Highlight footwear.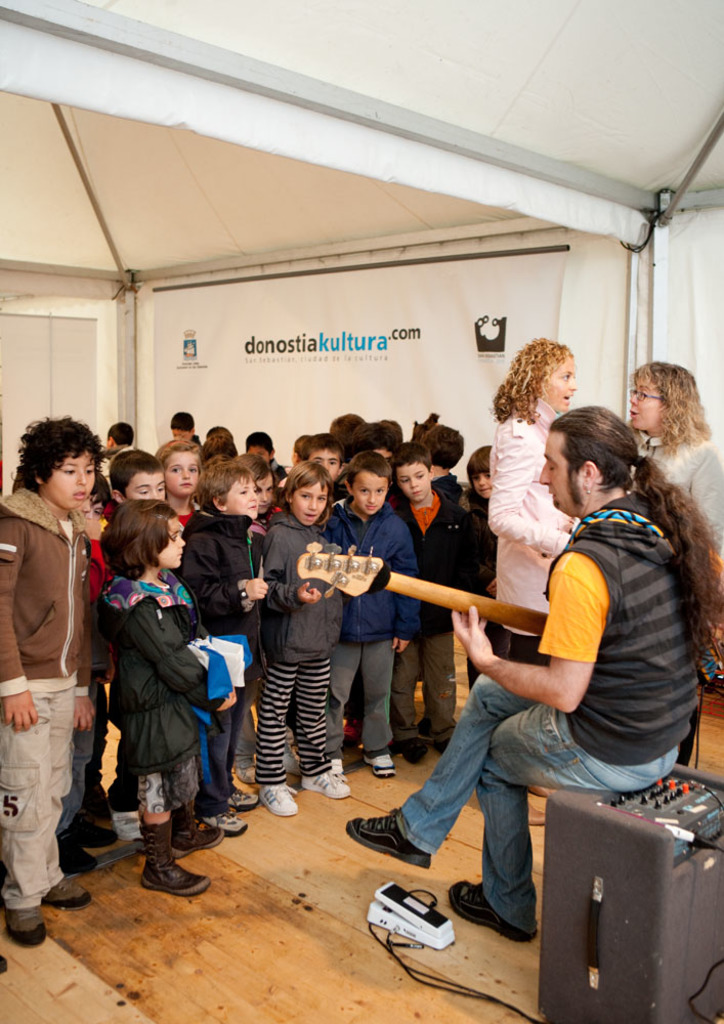
Highlighted region: 323,760,350,781.
